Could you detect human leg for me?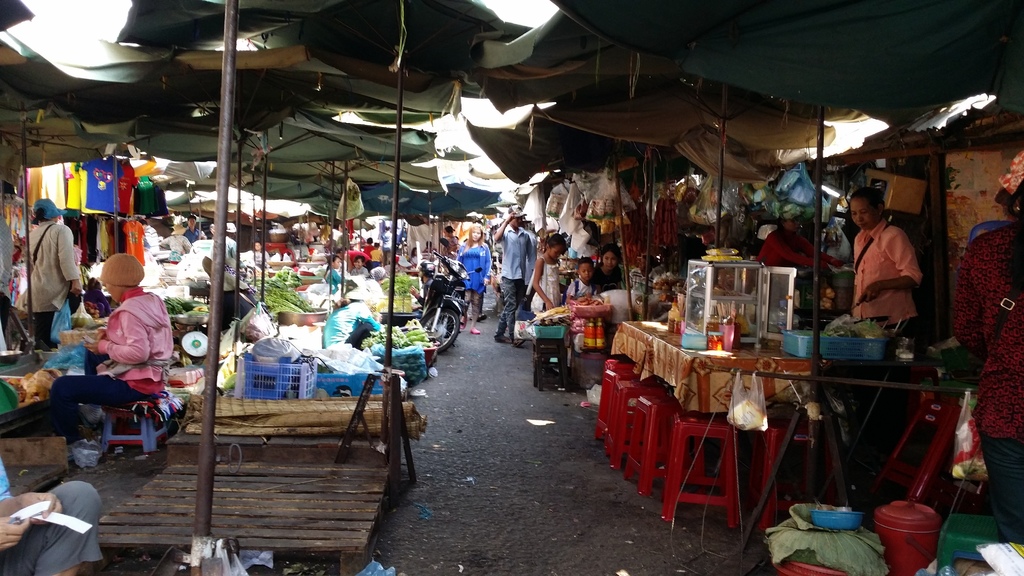
Detection result: rect(499, 276, 527, 347).
